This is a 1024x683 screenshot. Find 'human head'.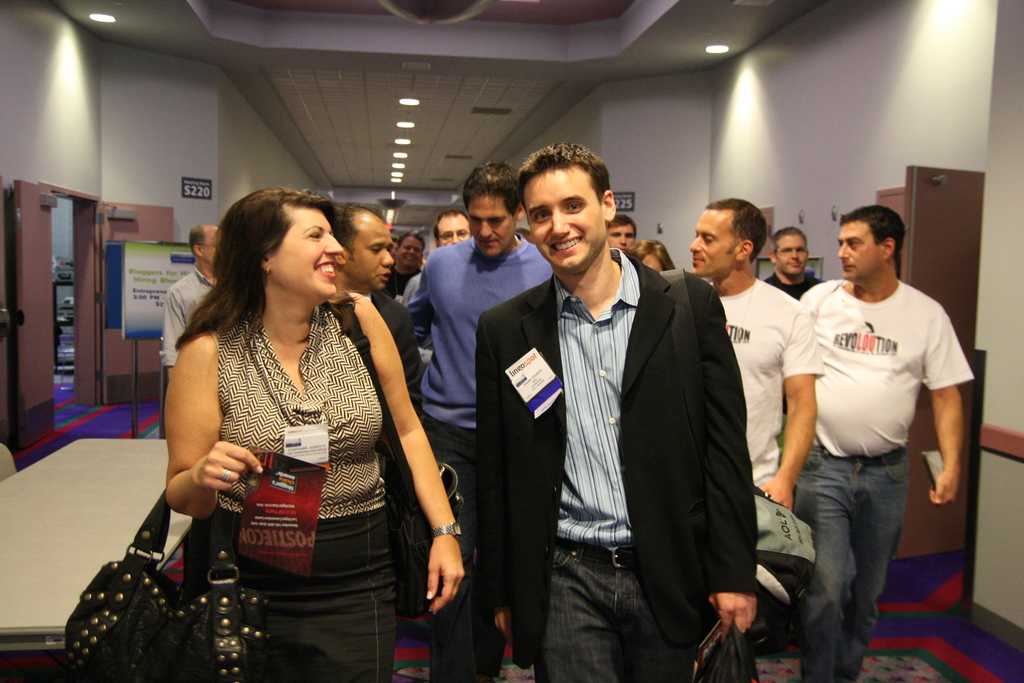
Bounding box: <box>213,187,346,306</box>.
